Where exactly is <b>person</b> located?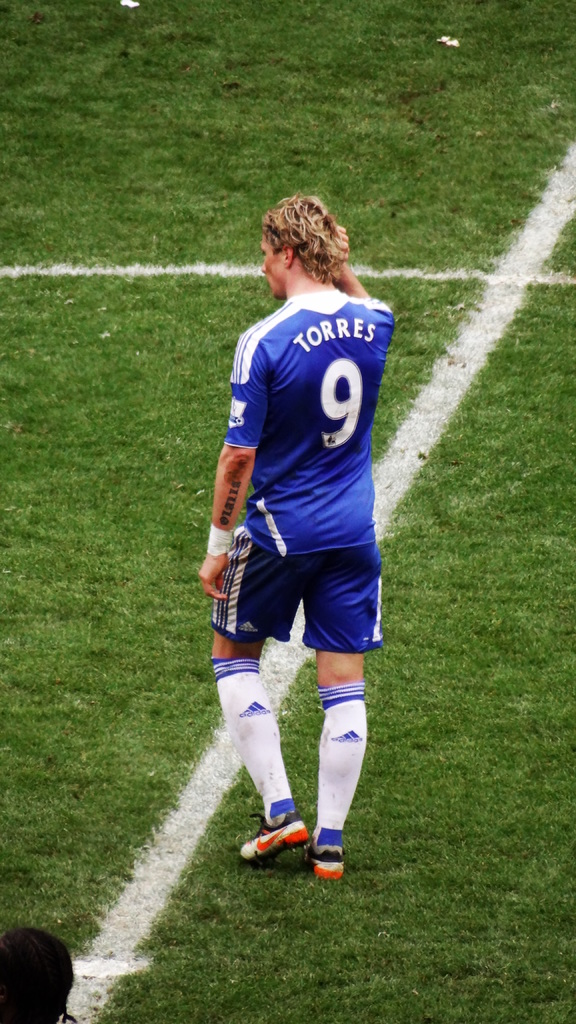
Its bounding box is 193, 188, 391, 876.
